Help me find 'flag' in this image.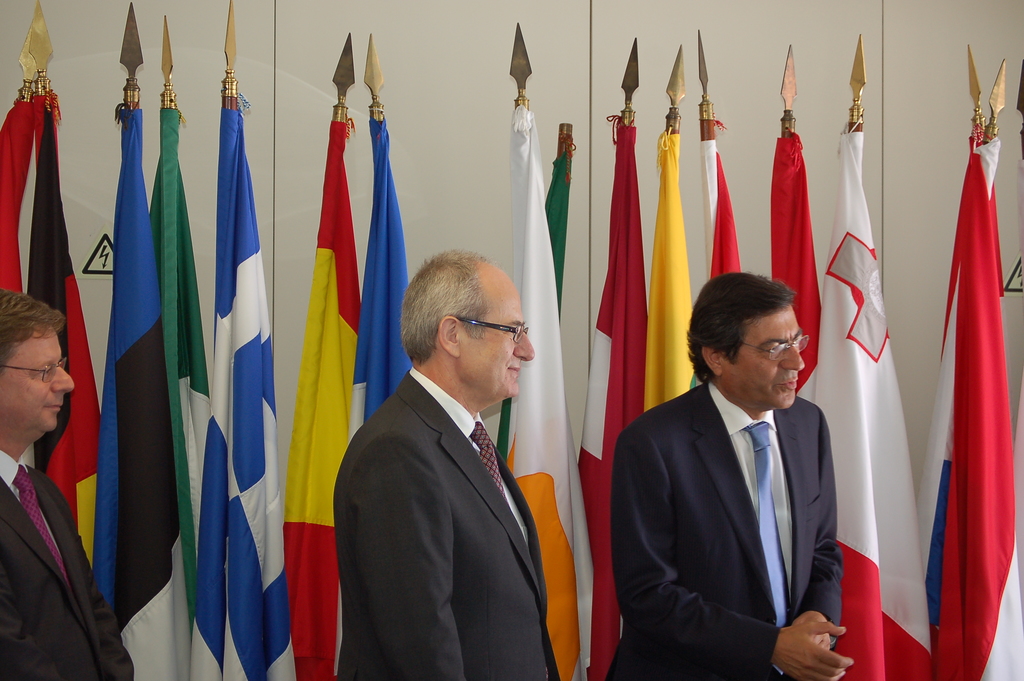
Found it: left=81, top=96, right=192, bottom=680.
